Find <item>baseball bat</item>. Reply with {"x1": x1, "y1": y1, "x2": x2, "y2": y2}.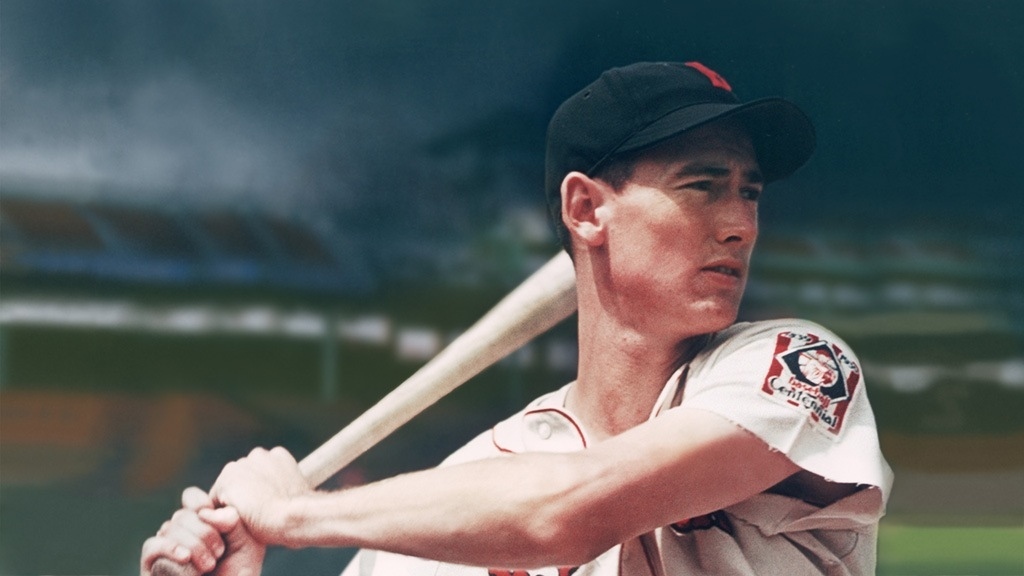
{"x1": 147, "y1": 245, "x2": 582, "y2": 575}.
